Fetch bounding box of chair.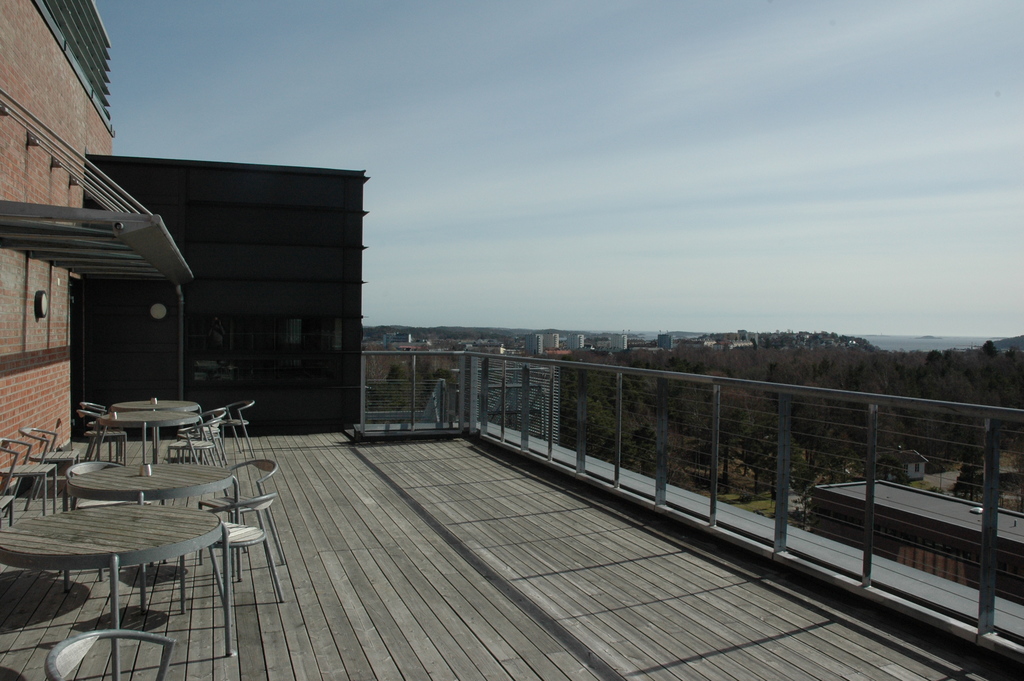
Bbox: [80, 403, 125, 458].
